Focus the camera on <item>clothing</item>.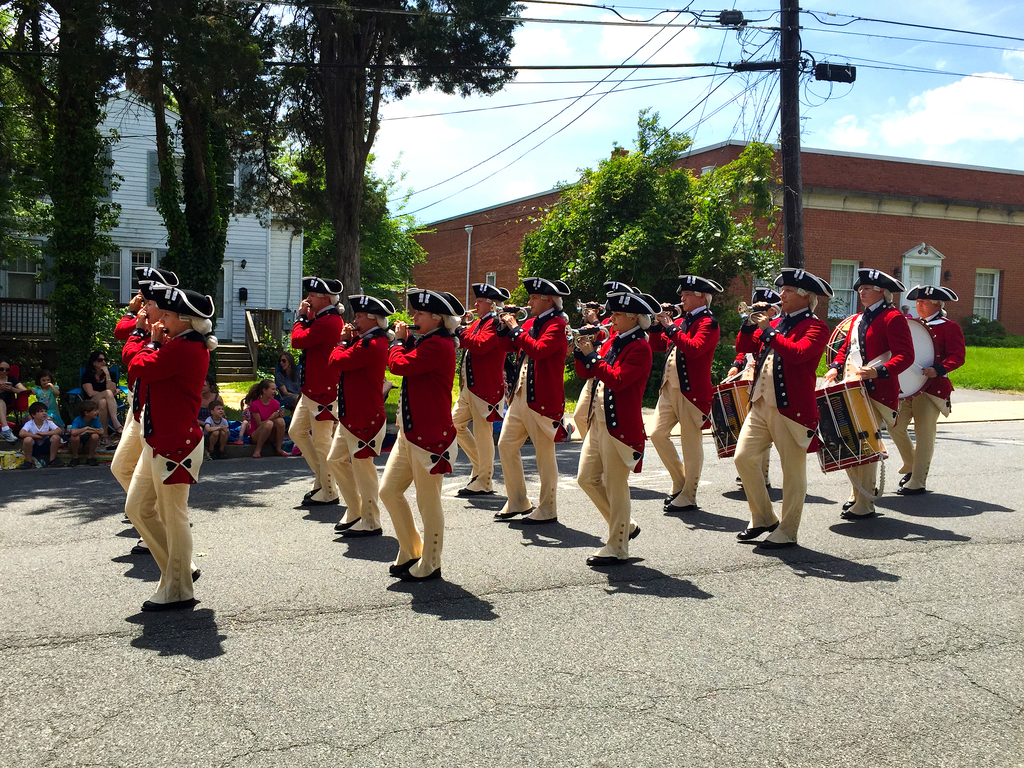
Focus region: pyautogui.locateOnScreen(0, 368, 109, 456).
